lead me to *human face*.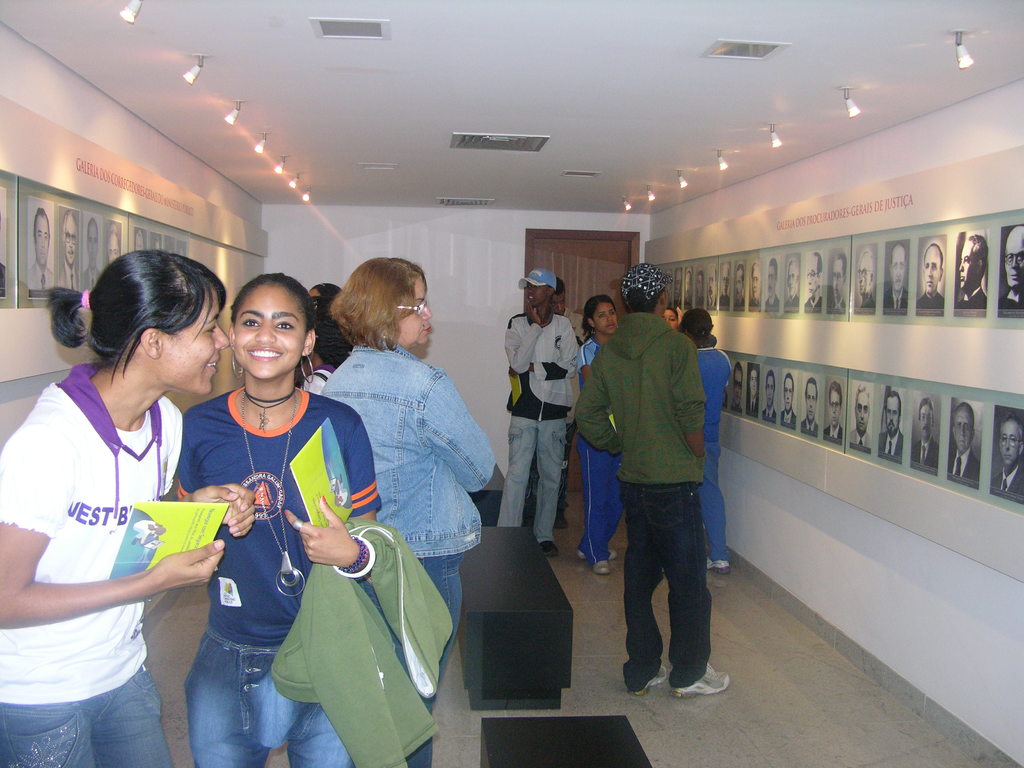
Lead to <region>751, 264, 761, 298</region>.
